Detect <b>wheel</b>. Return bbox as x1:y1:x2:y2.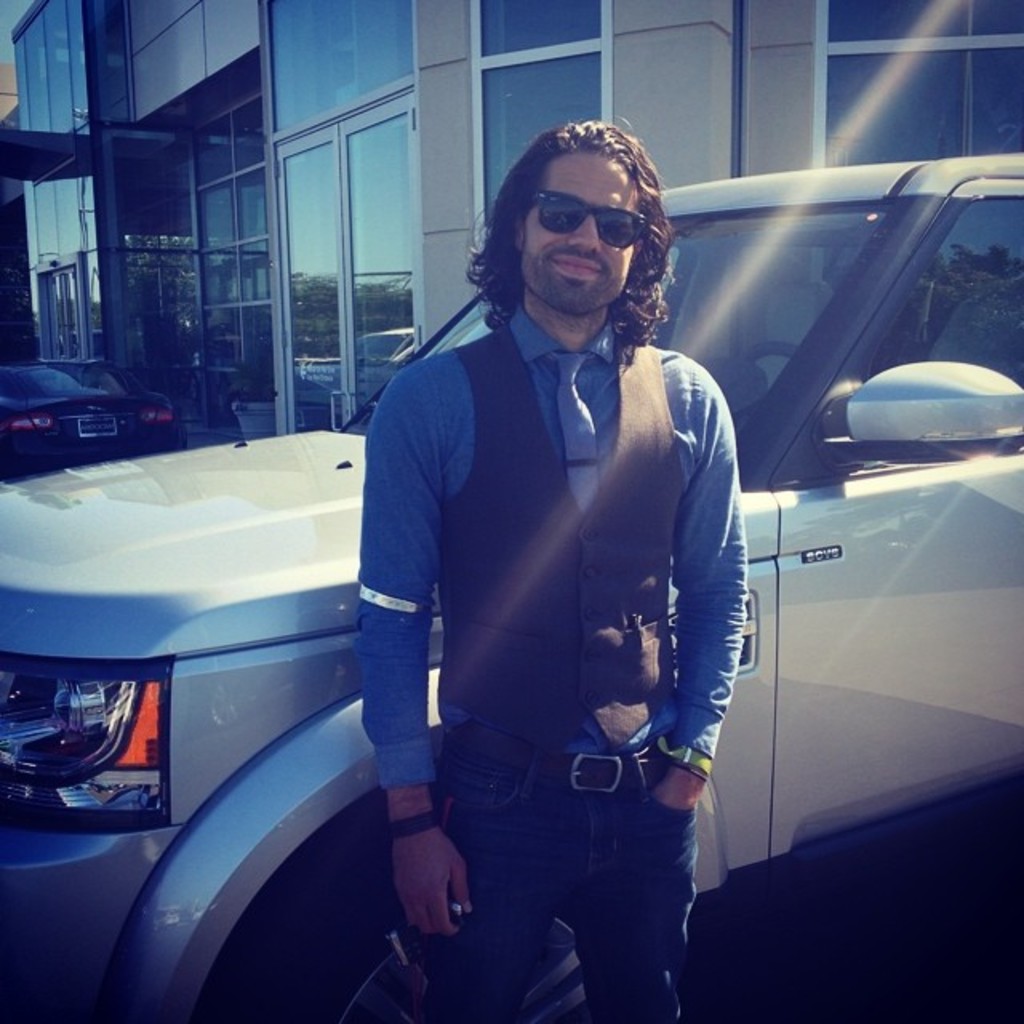
749:339:797:379.
